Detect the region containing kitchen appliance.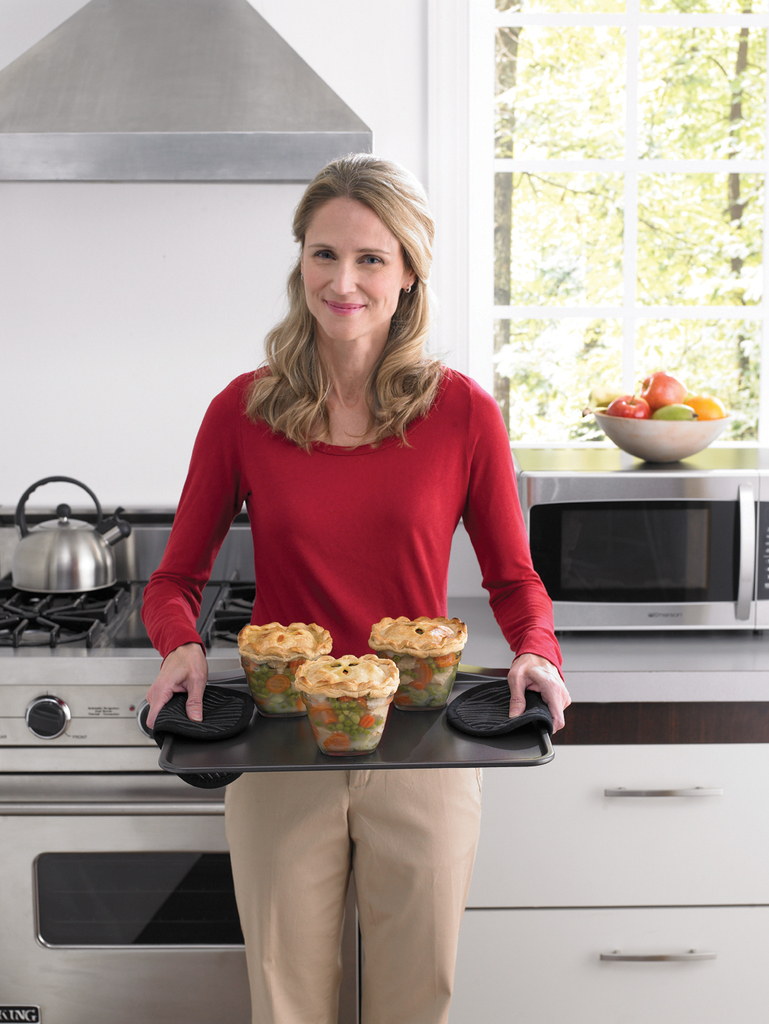
bbox=(13, 476, 132, 593).
